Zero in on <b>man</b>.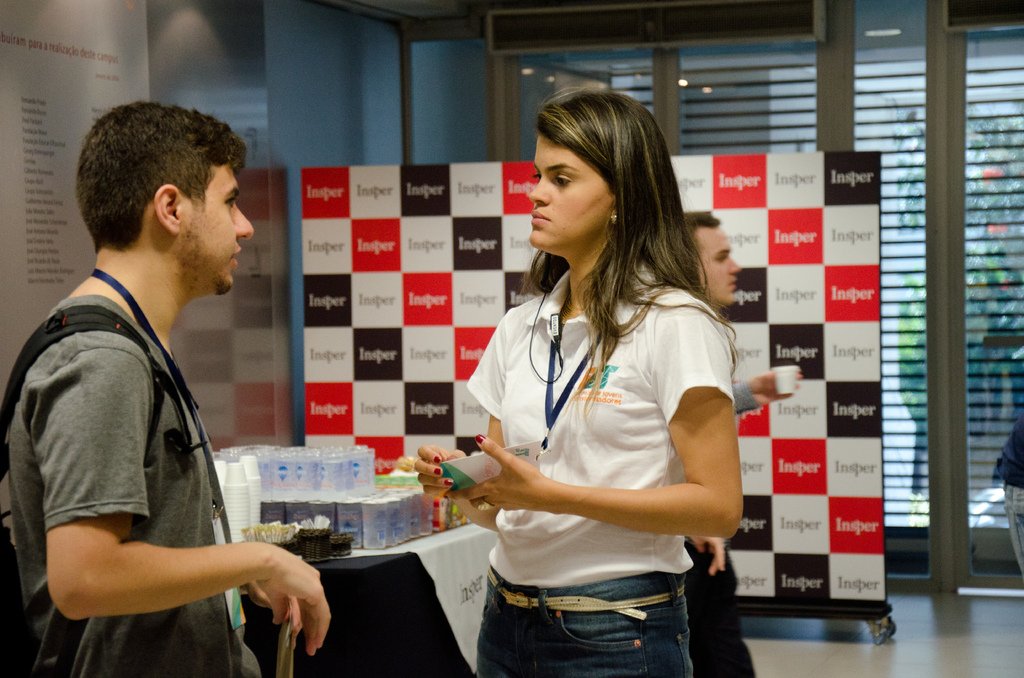
Zeroed in: box=[656, 202, 803, 677].
